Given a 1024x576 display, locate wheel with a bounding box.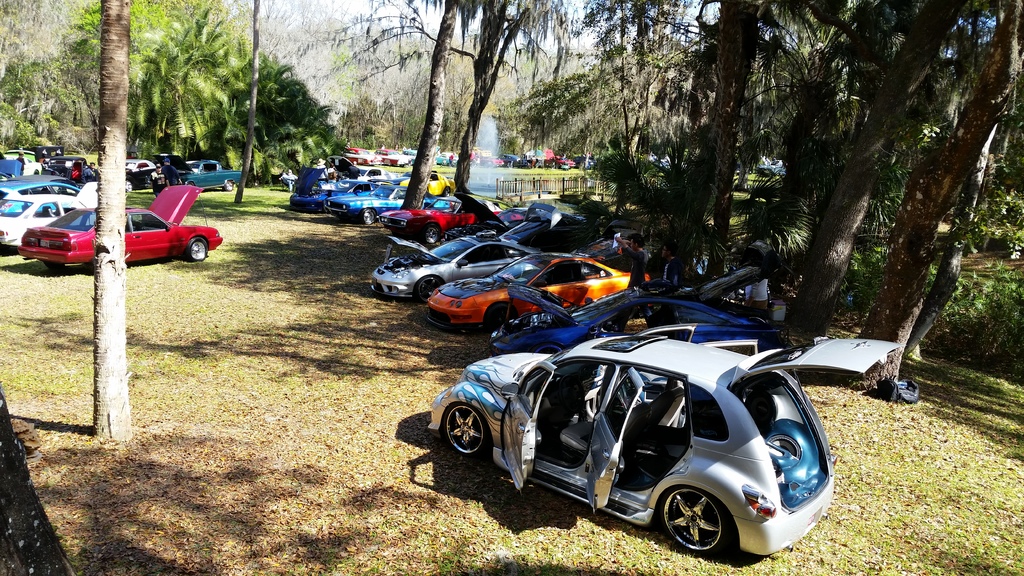
Located: 447,404,486,457.
